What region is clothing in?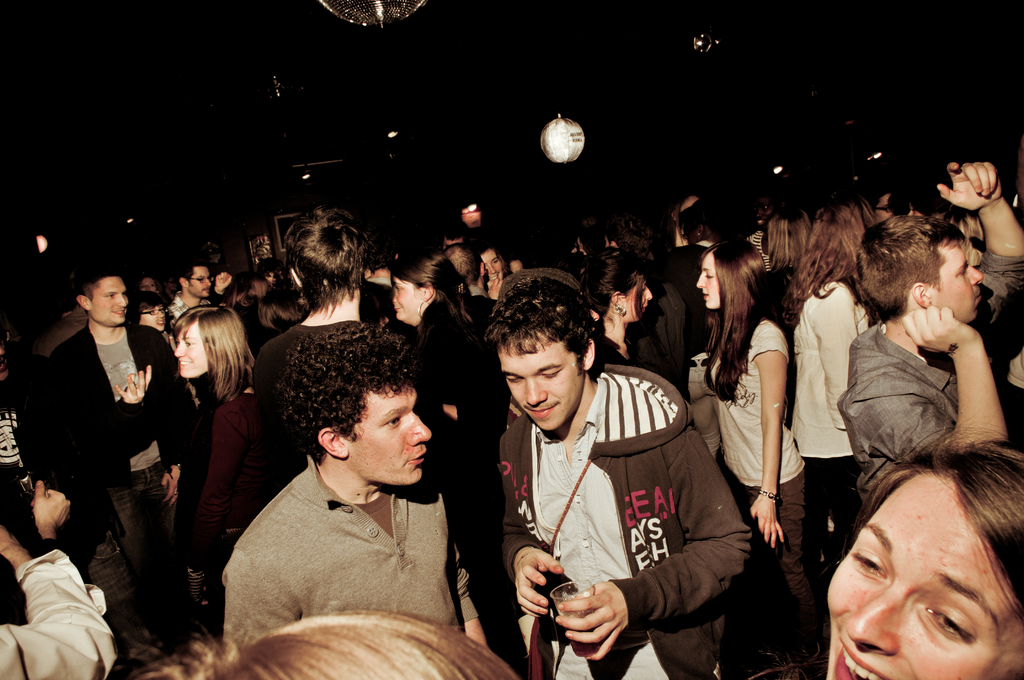
box(839, 319, 966, 501).
